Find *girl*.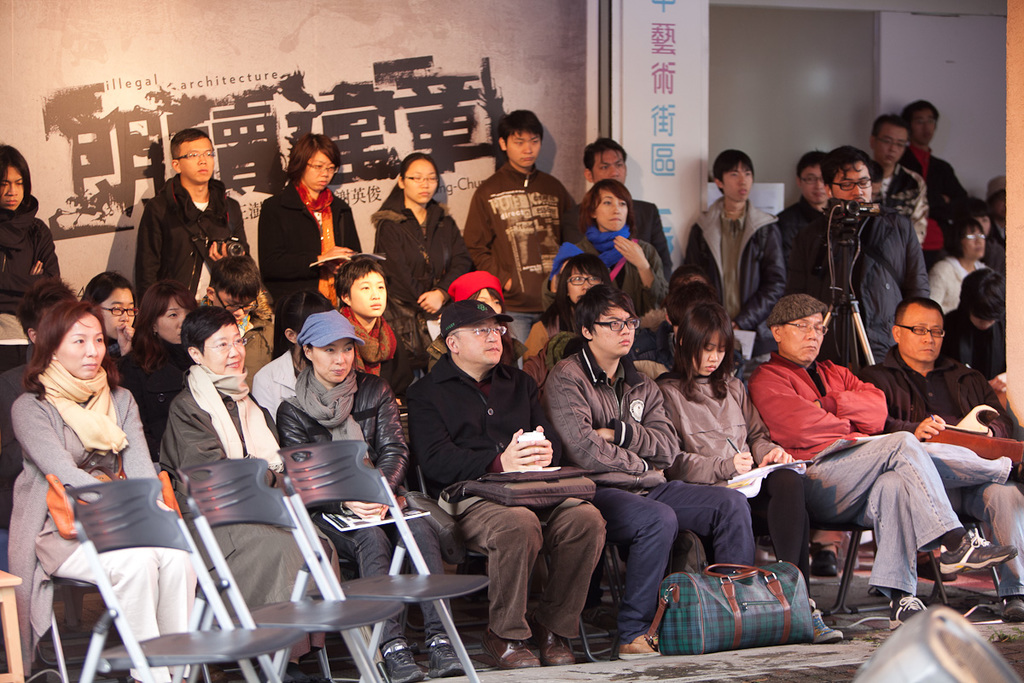
select_region(562, 176, 655, 308).
